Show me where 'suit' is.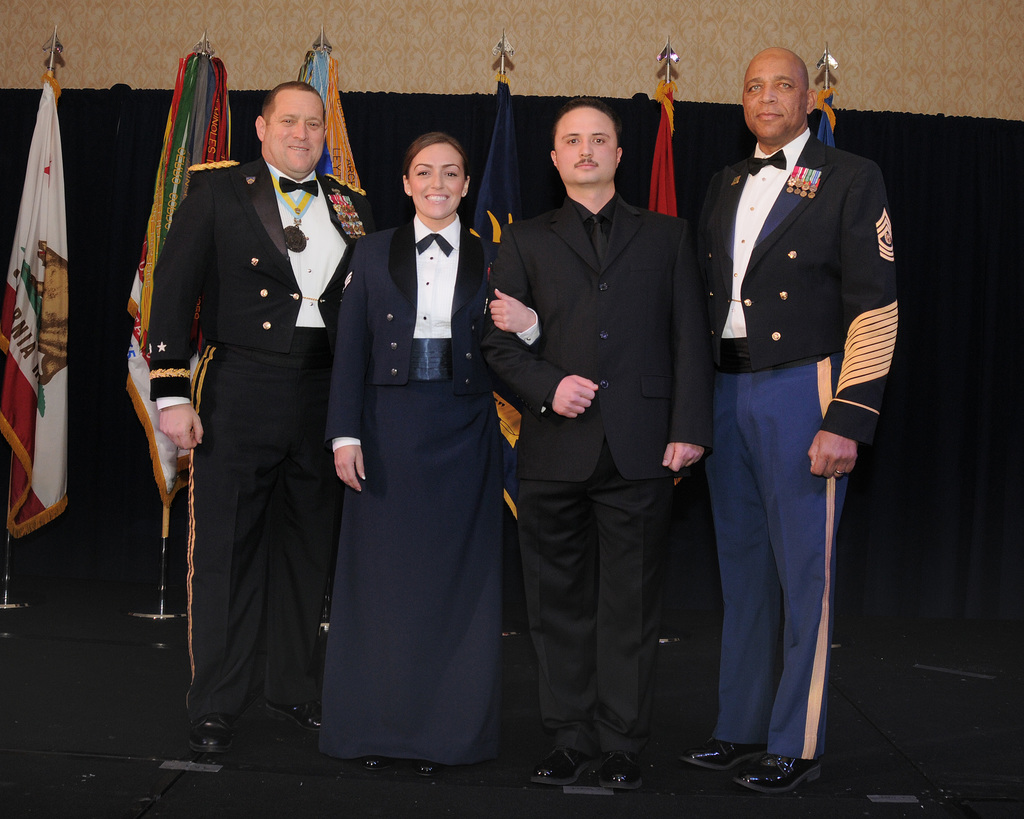
'suit' is at region(147, 155, 382, 719).
